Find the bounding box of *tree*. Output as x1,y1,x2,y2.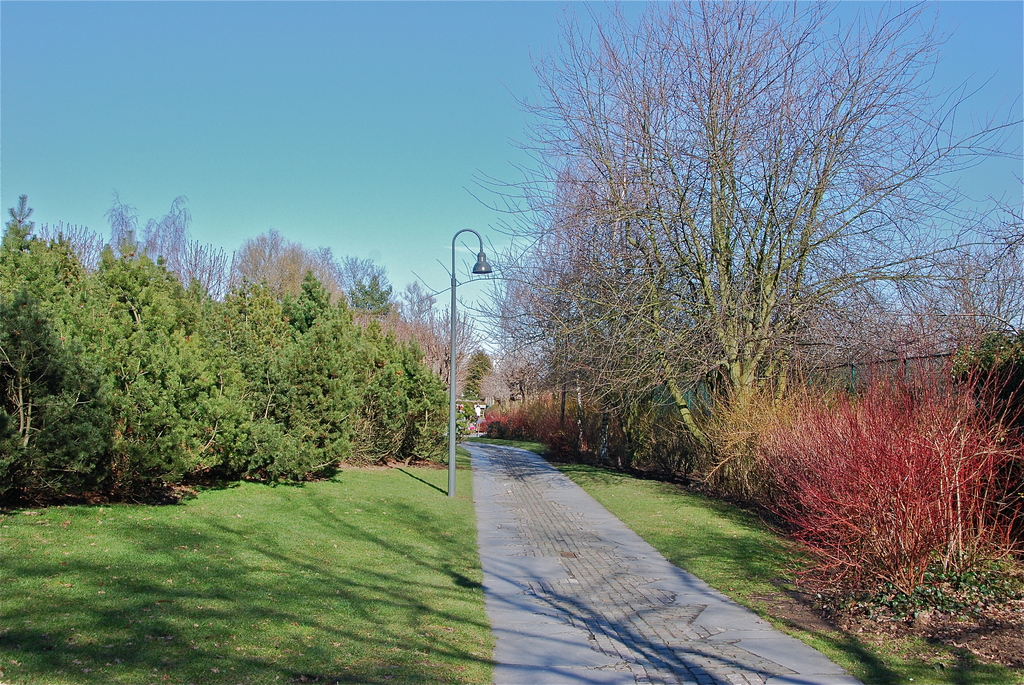
223,246,358,476.
